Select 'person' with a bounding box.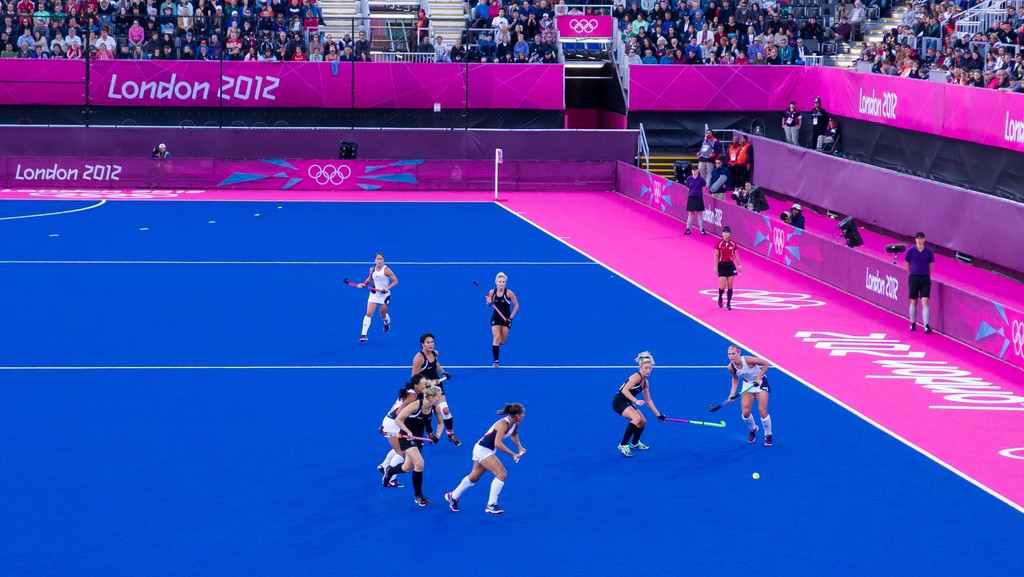
<bbox>708, 138, 753, 194</bbox>.
